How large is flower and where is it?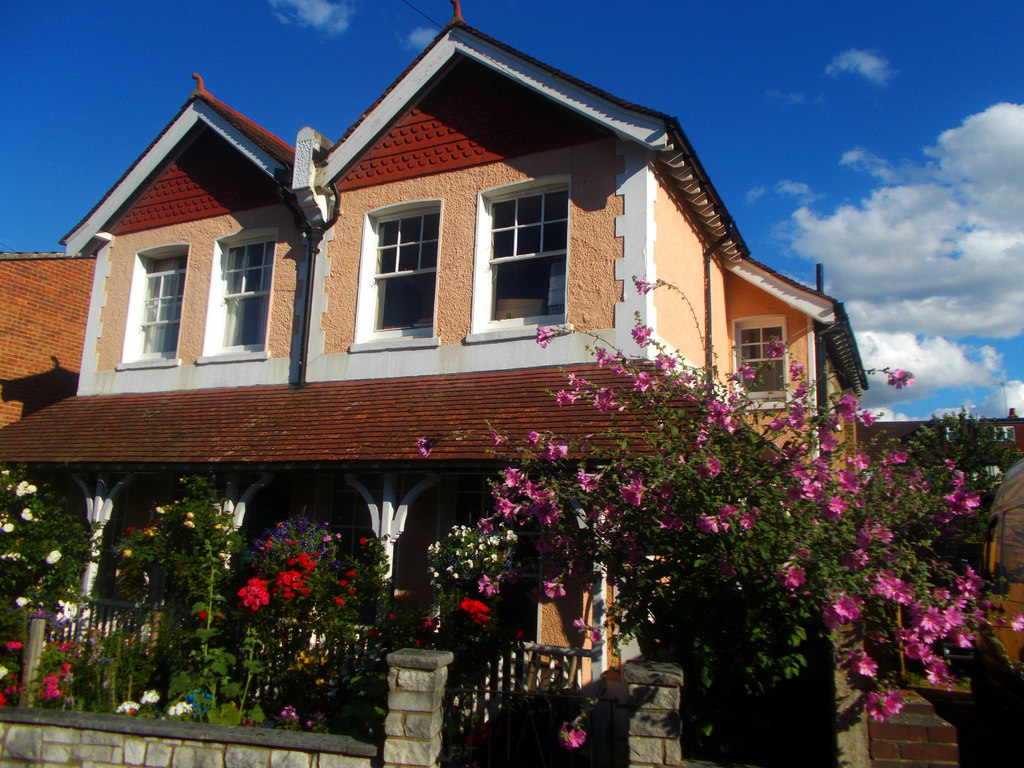
Bounding box: bbox(112, 701, 140, 712).
